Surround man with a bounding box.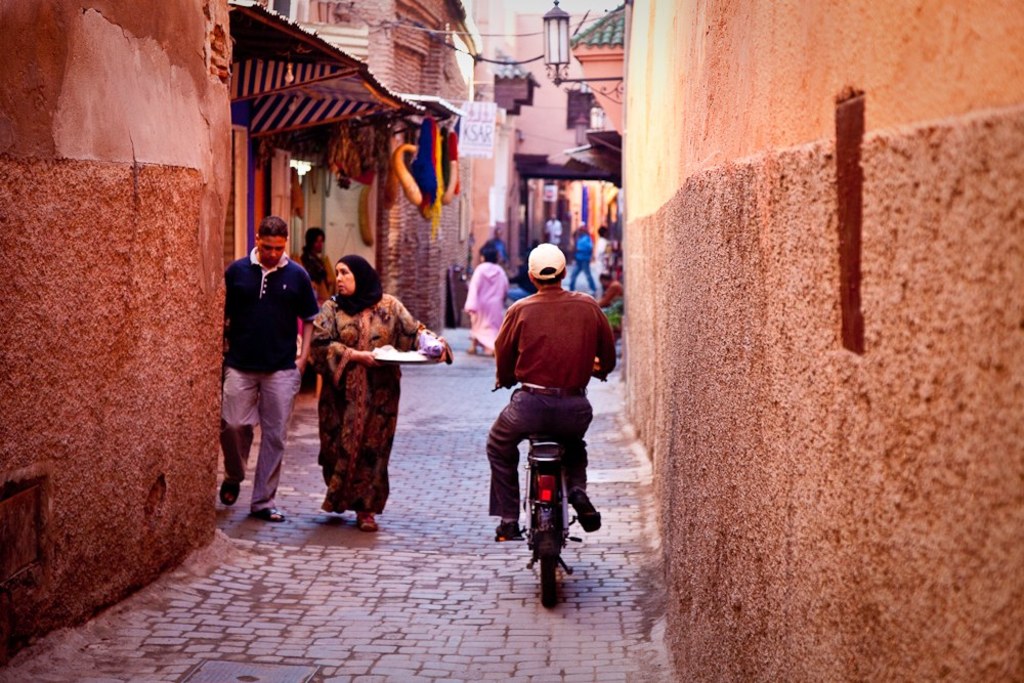
{"left": 226, "top": 214, "right": 325, "bottom": 530}.
